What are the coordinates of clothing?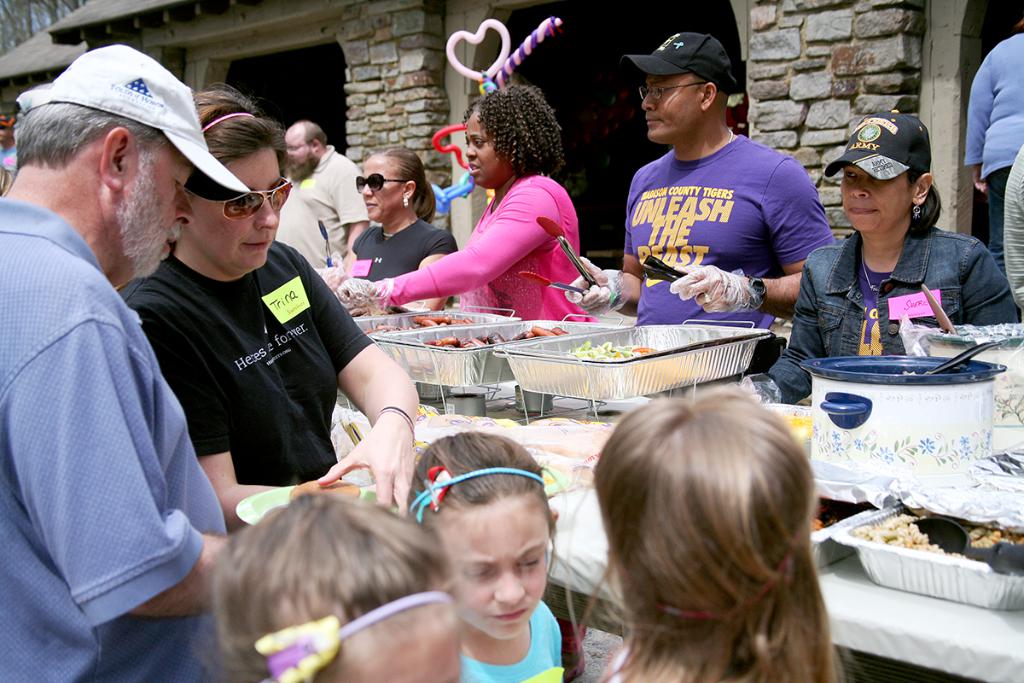
[x1=3, y1=120, x2=217, y2=669].
